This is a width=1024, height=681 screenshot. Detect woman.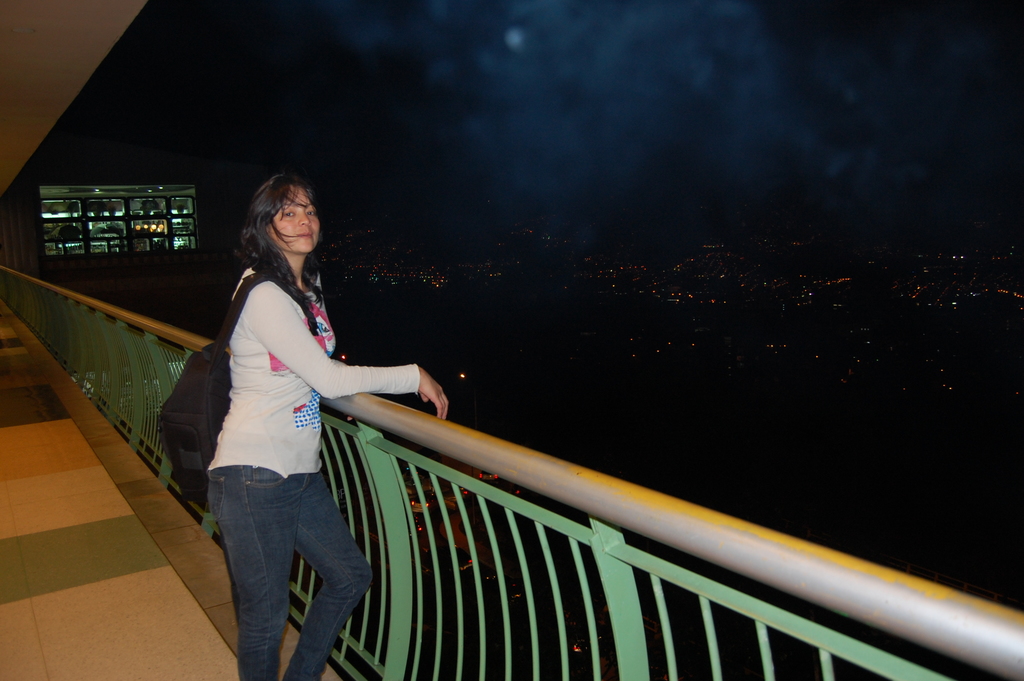
rect(189, 151, 408, 680).
